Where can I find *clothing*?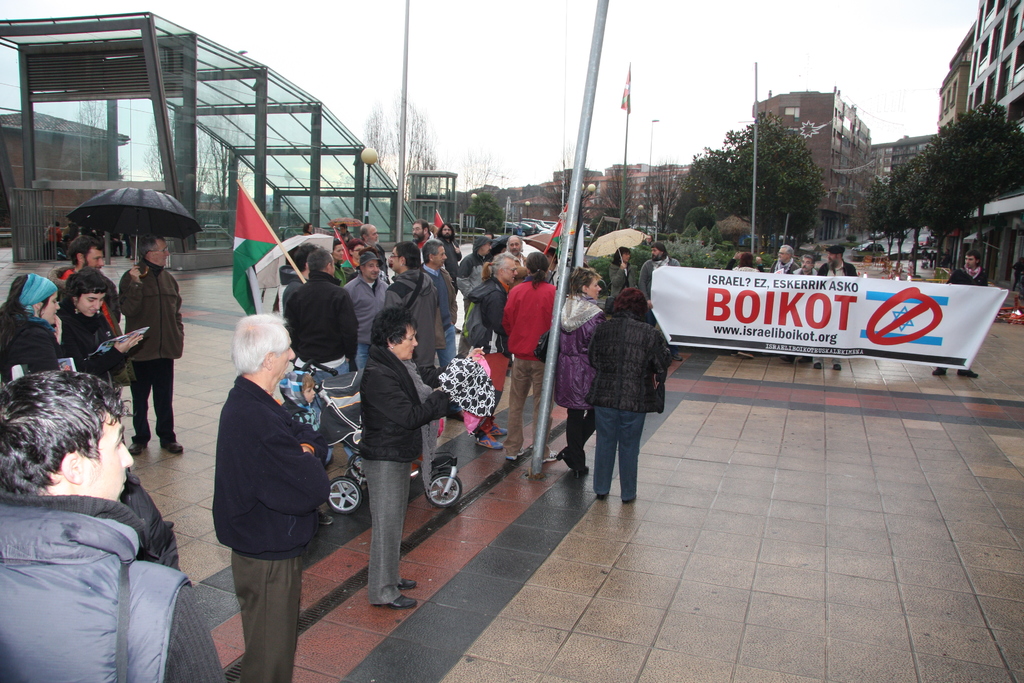
You can find it at BBox(774, 261, 799, 277).
